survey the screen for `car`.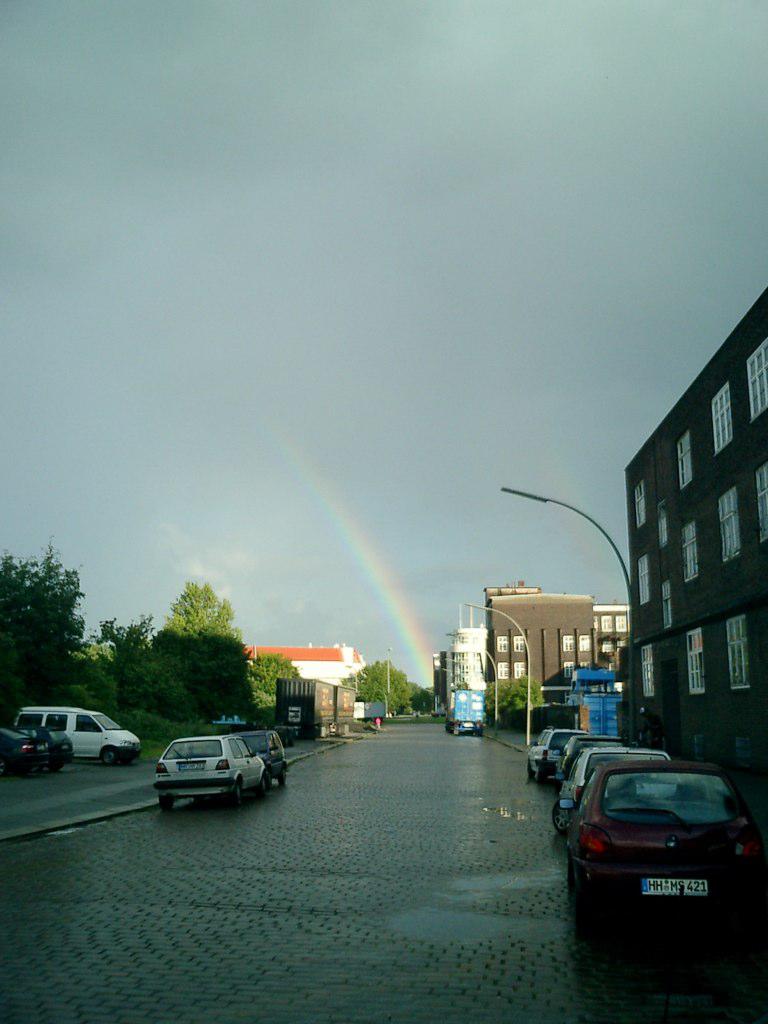
Survey found: {"left": 527, "top": 724, "right": 591, "bottom": 779}.
